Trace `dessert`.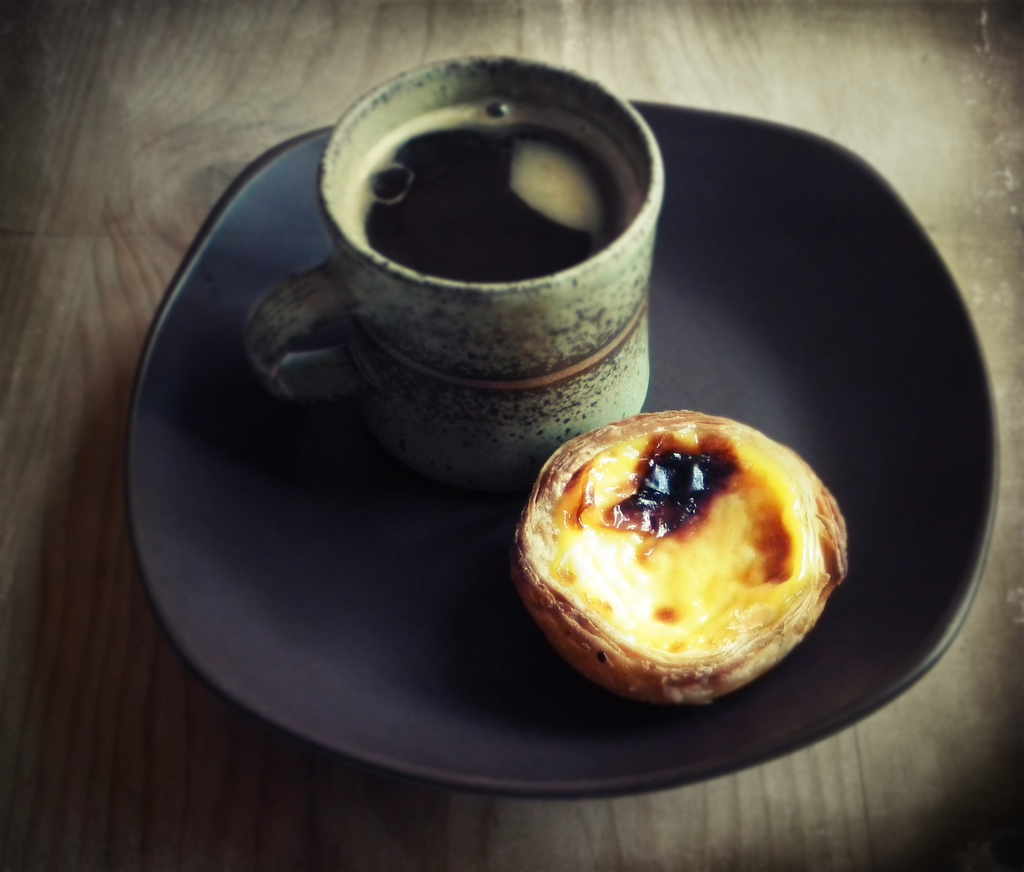
Traced to 511 403 842 711.
